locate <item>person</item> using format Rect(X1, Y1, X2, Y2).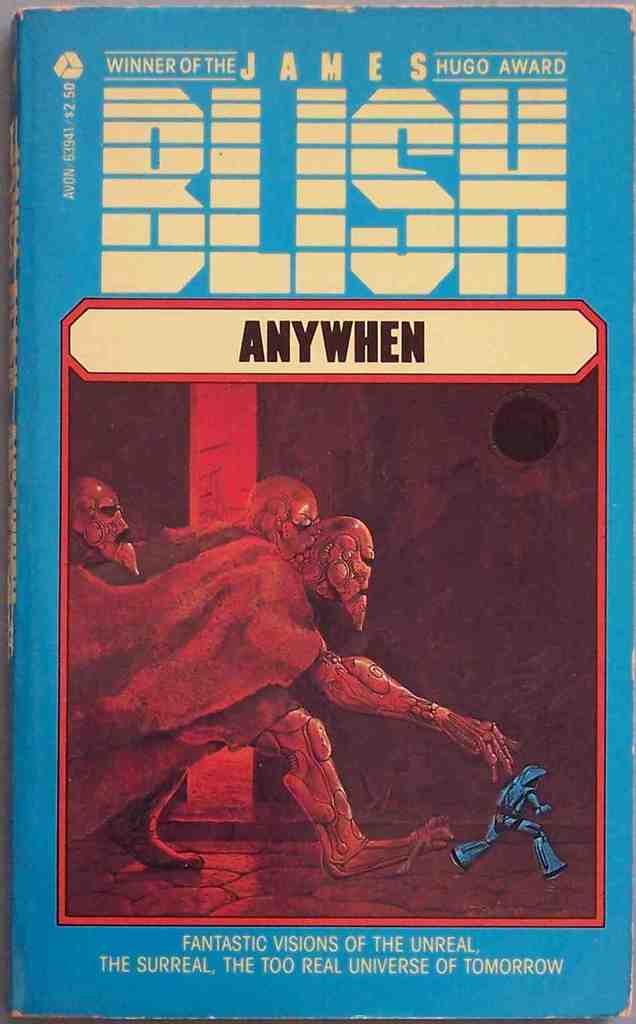
Rect(64, 473, 142, 585).
